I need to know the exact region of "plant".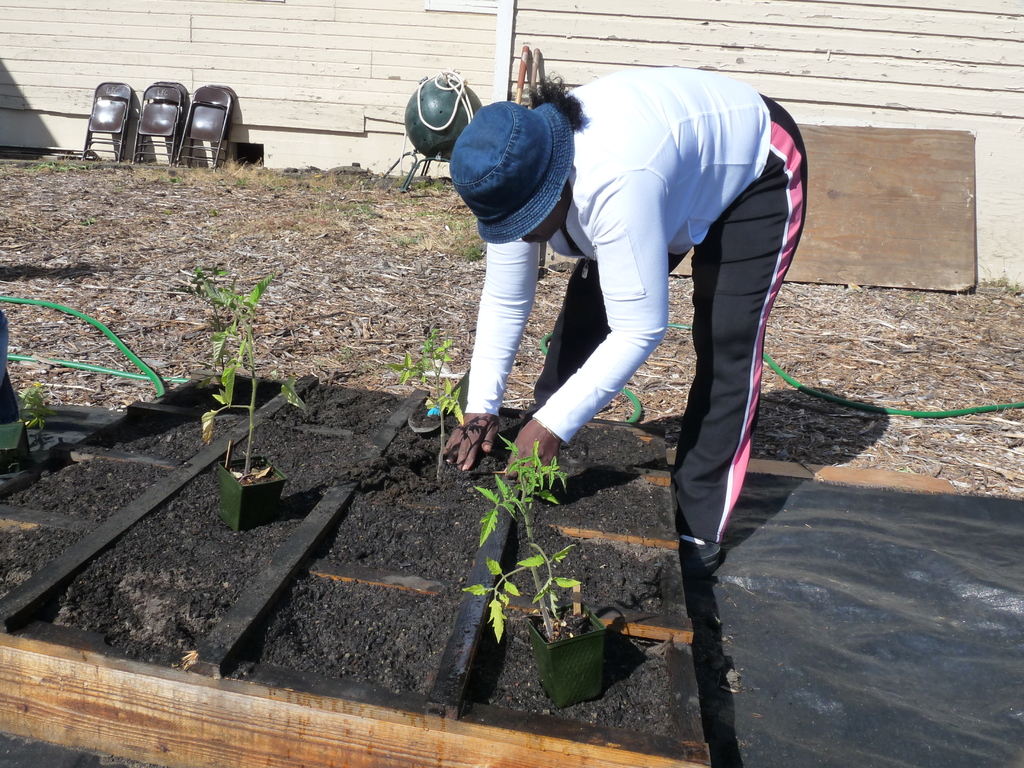
Region: pyautogui.locateOnScreen(906, 288, 918, 305).
